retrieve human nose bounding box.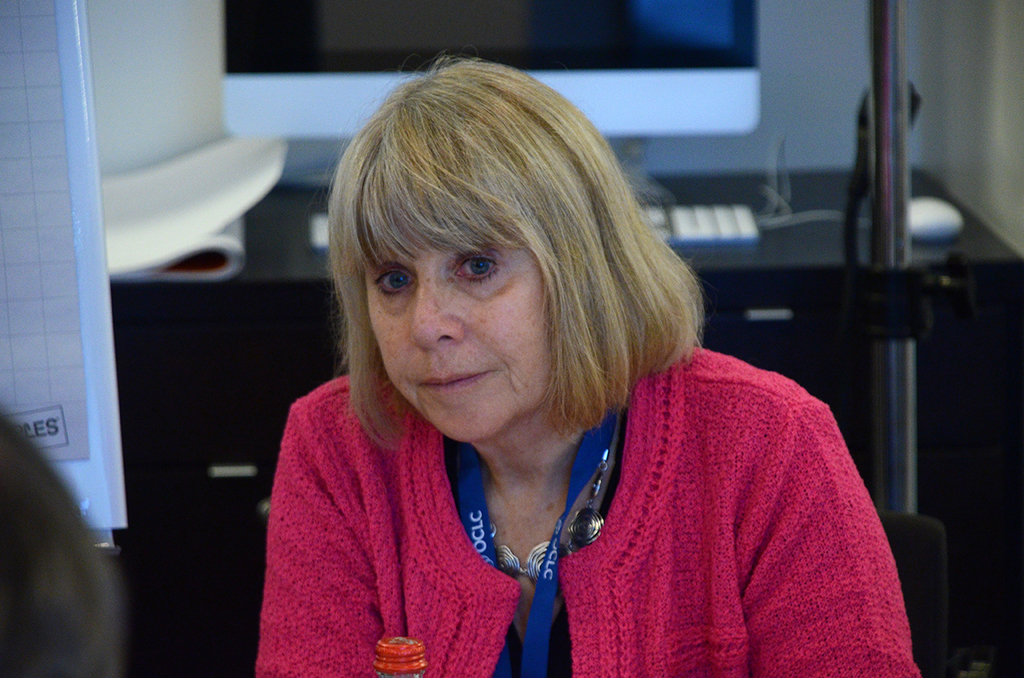
Bounding box: box=[404, 274, 468, 349].
